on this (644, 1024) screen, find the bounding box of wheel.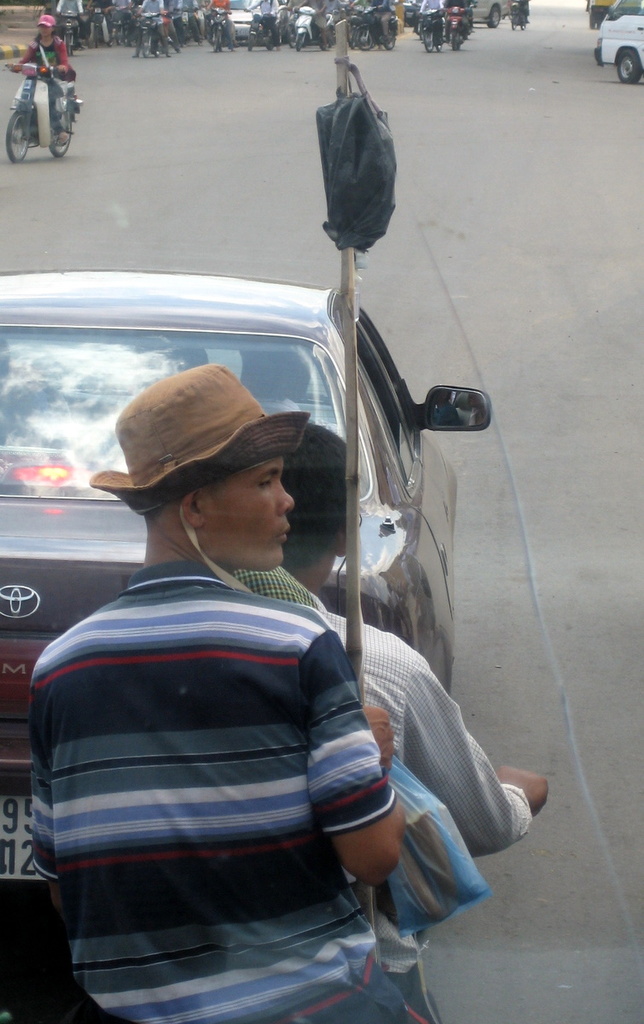
Bounding box: 110, 25, 120, 48.
